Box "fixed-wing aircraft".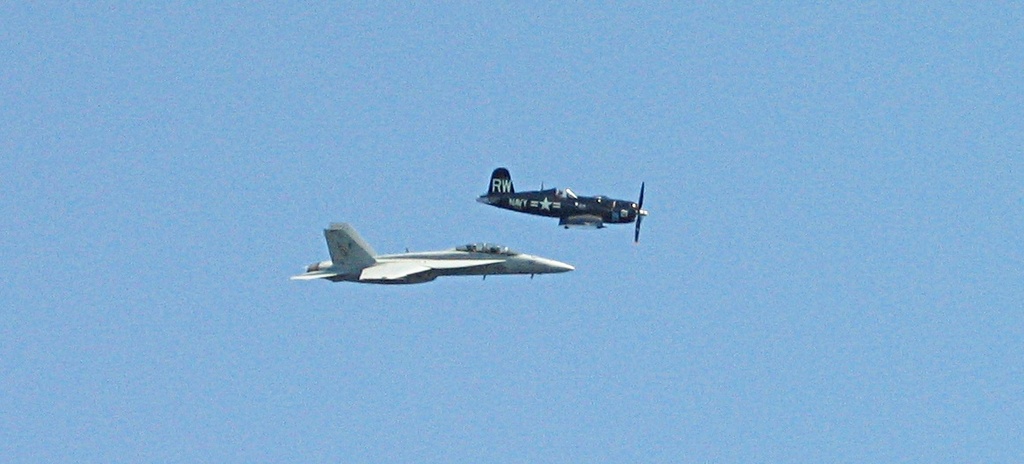
479,161,650,243.
